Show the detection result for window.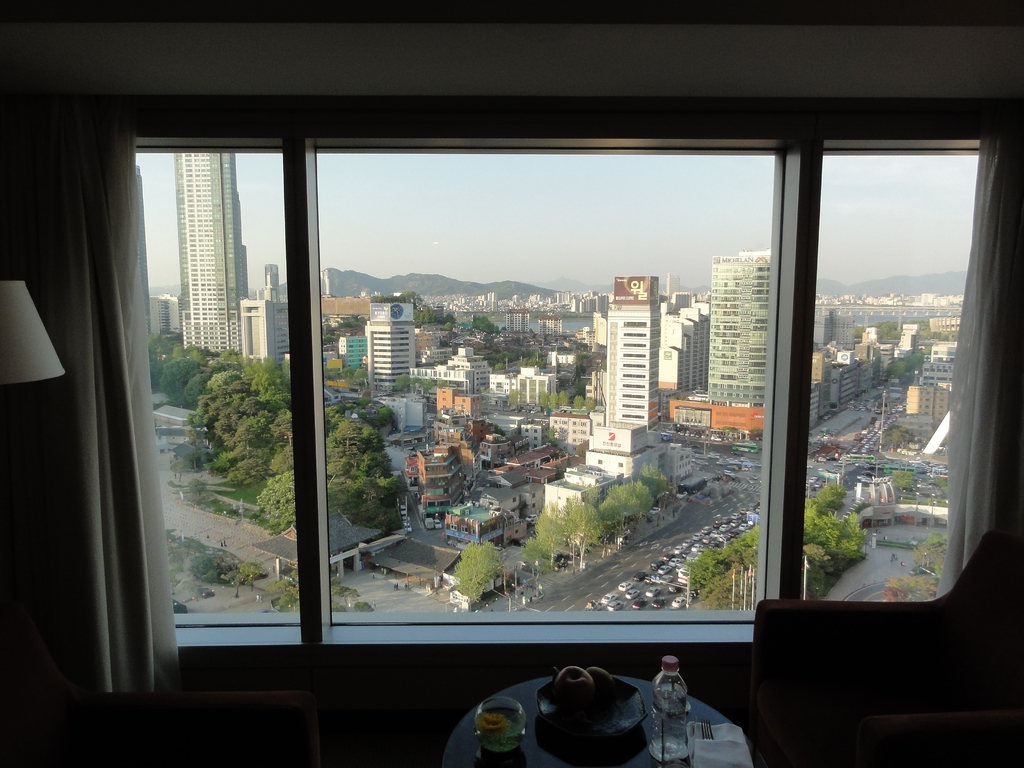
bbox=(622, 369, 643, 381).
